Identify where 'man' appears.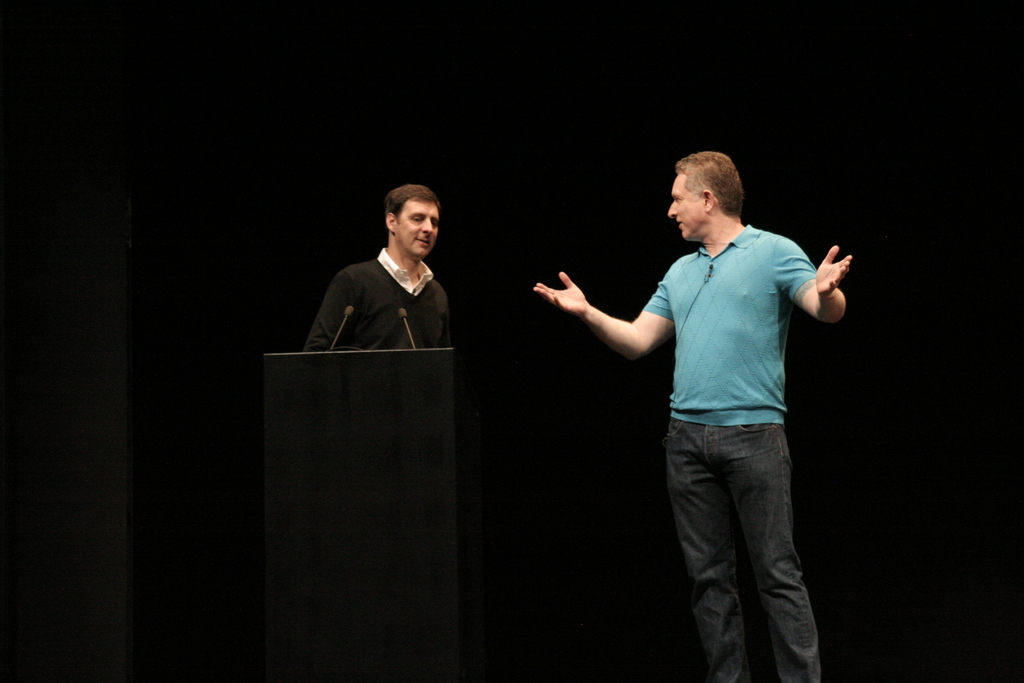
Appears at 566 145 845 664.
